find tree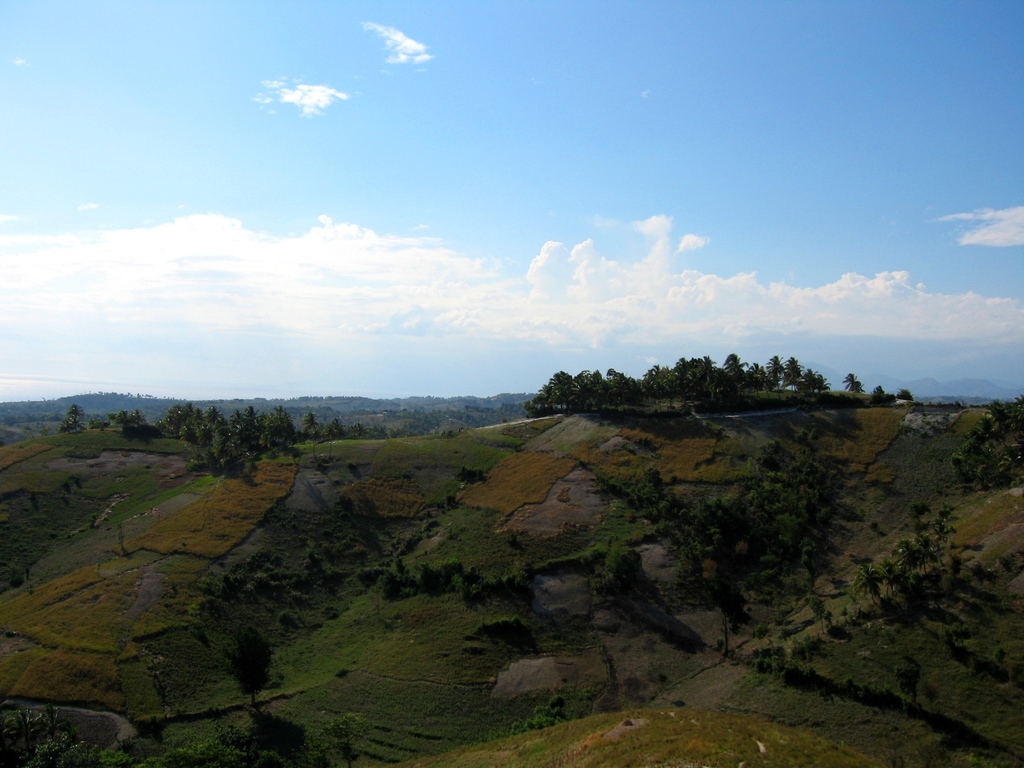
box(356, 460, 1021, 684)
